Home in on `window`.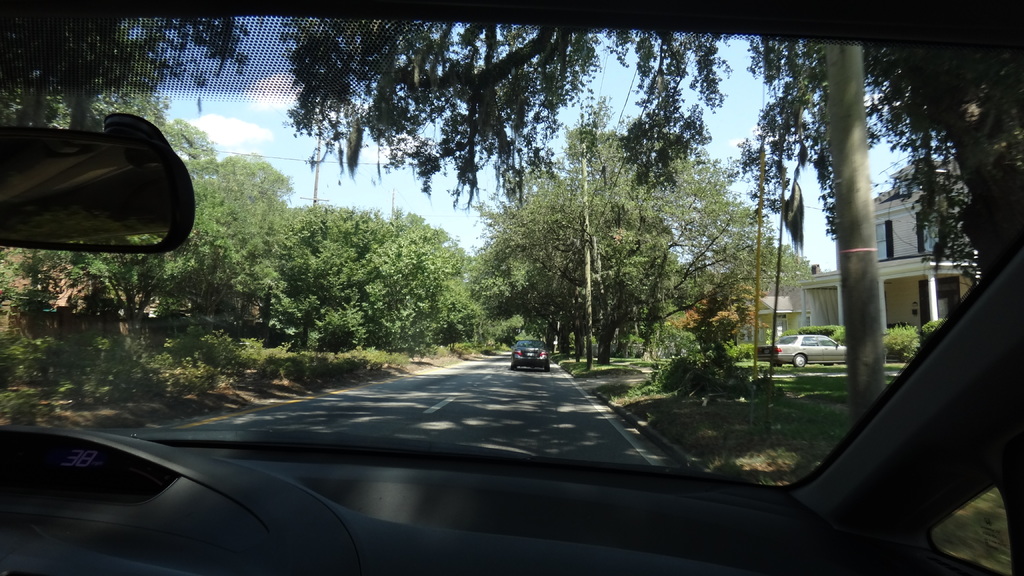
Homed in at locate(917, 214, 939, 255).
